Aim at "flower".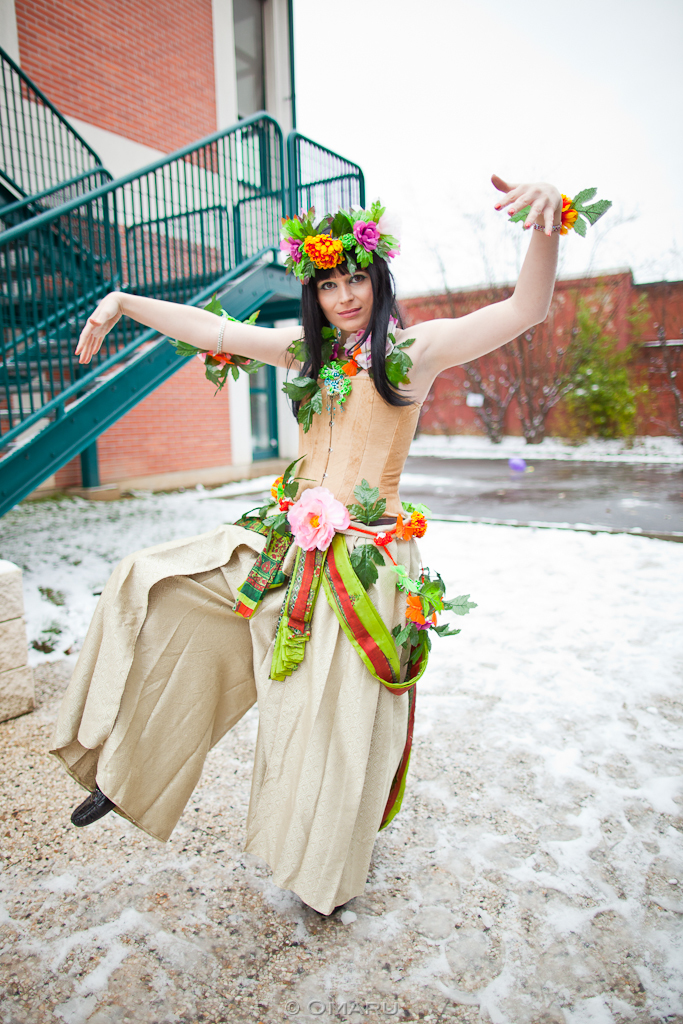
Aimed at pyautogui.locateOnScreen(316, 361, 351, 407).
